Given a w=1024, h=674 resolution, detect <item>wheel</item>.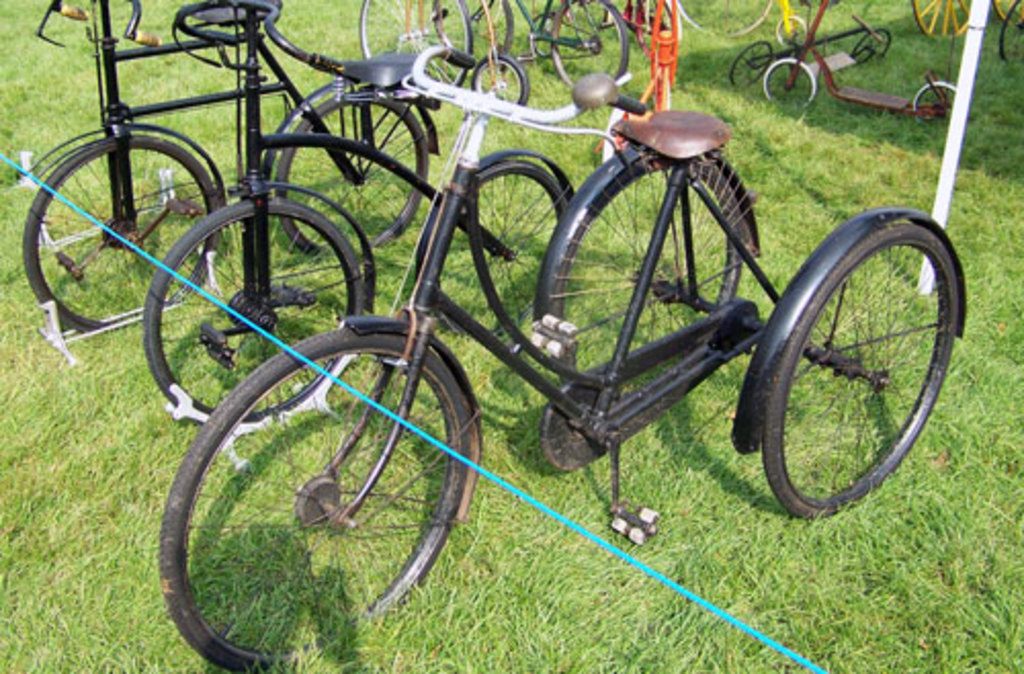
537,145,750,381.
